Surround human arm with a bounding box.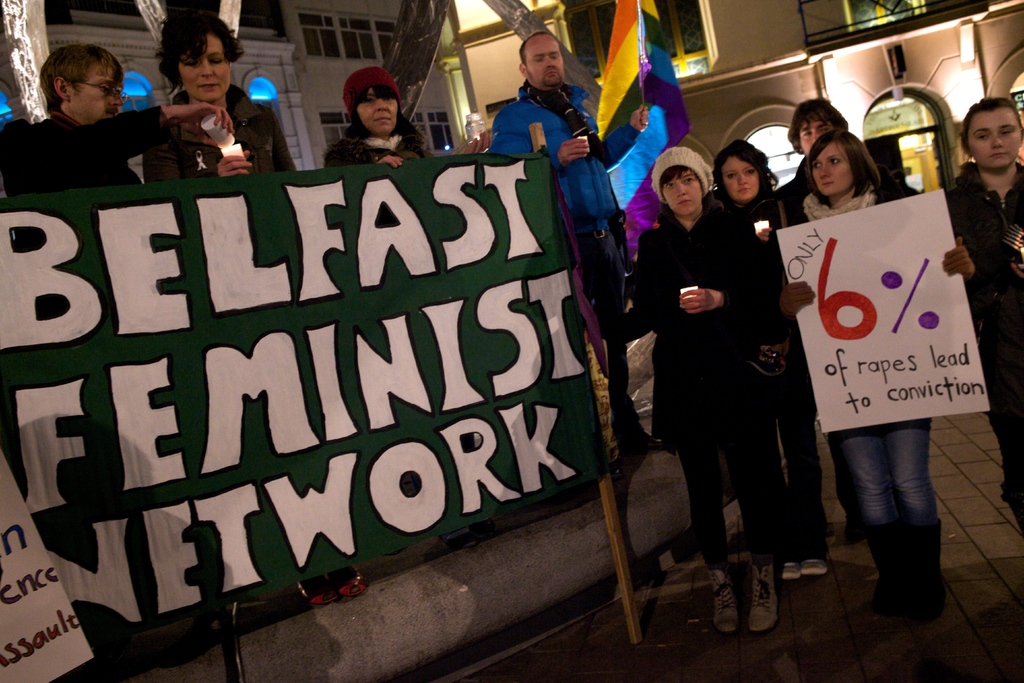
[158, 108, 252, 184].
